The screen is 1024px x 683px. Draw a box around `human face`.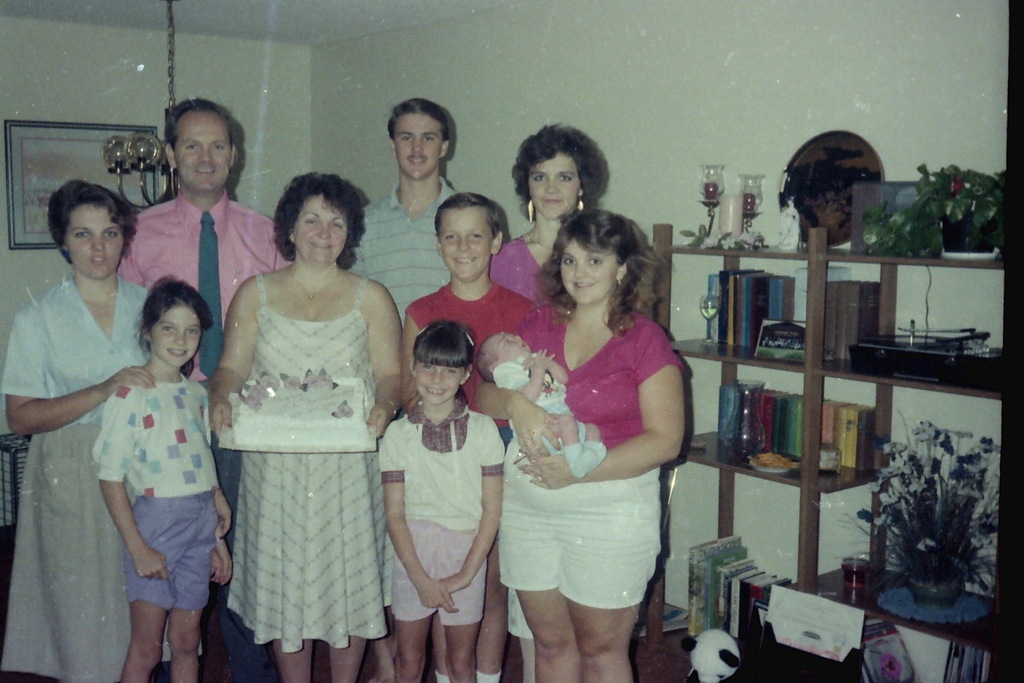
560:240:614:306.
